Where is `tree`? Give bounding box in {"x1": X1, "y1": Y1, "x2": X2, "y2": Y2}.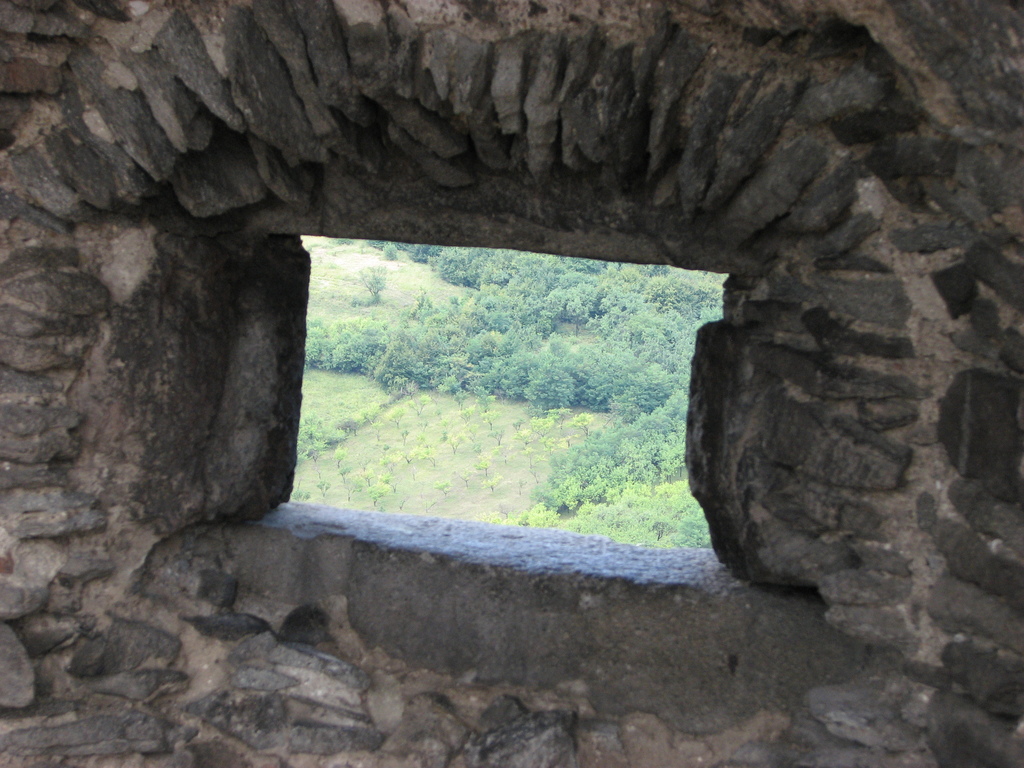
{"x1": 305, "y1": 305, "x2": 344, "y2": 380}.
